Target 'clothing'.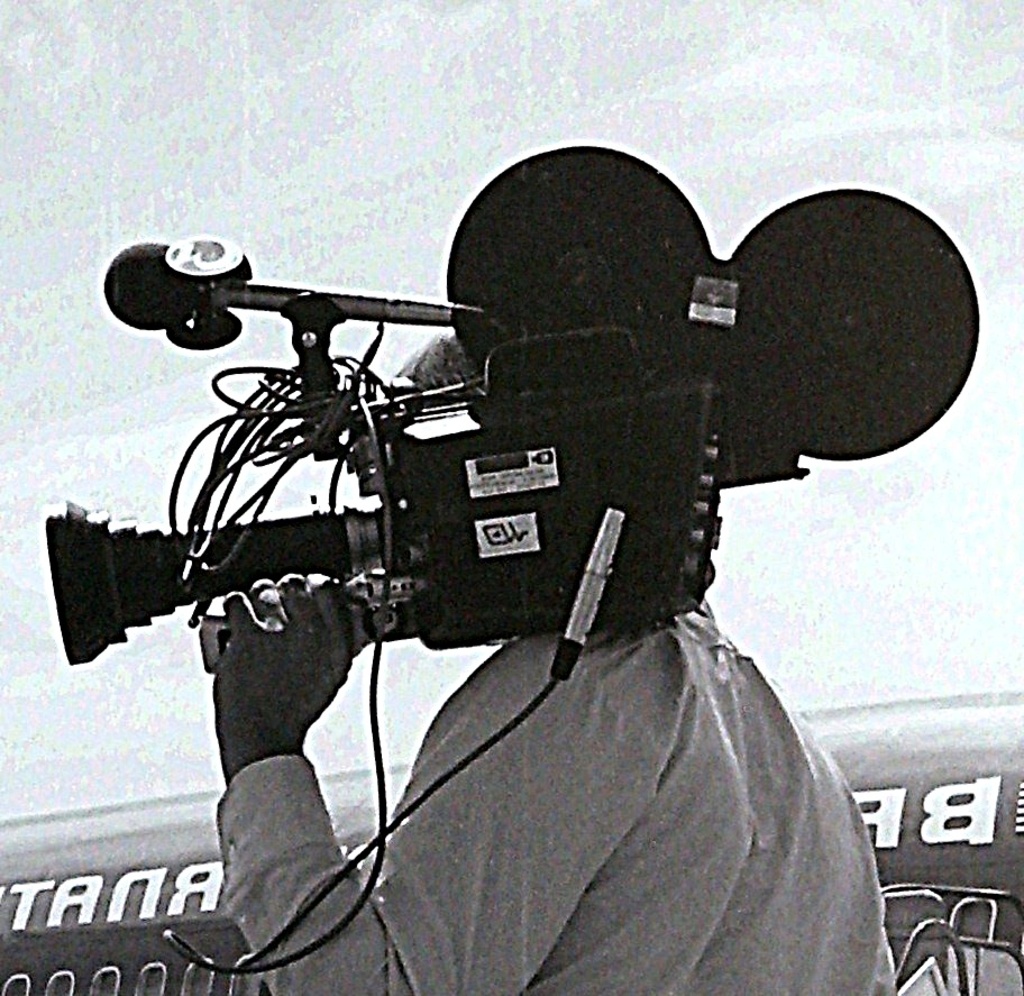
Target region: select_region(228, 598, 883, 994).
